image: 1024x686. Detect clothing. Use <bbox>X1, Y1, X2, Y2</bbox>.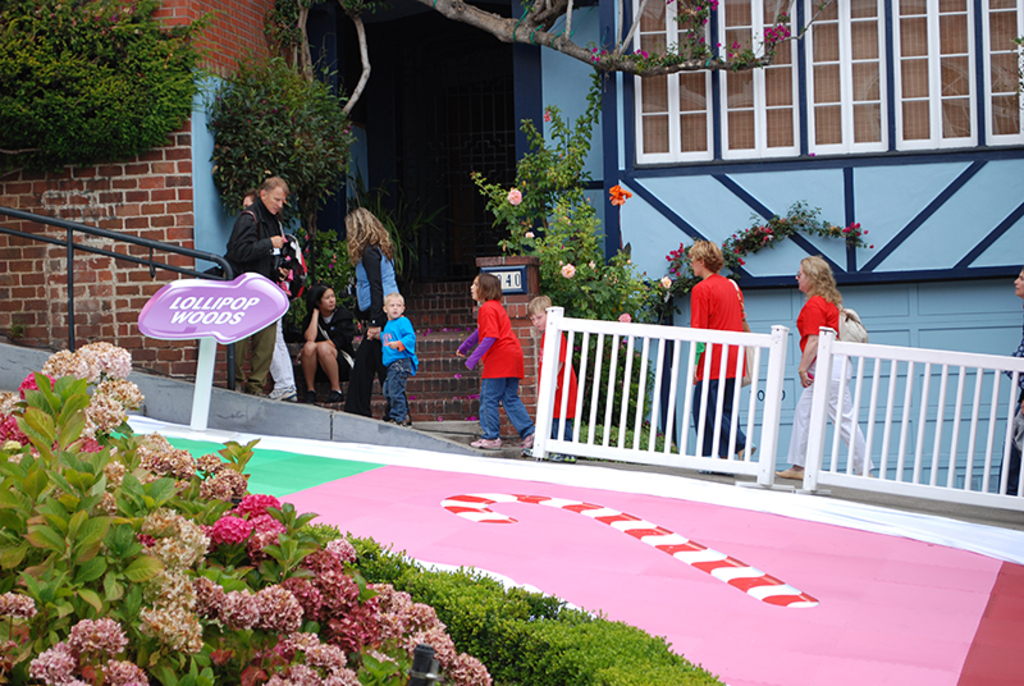
<bbox>536, 329, 577, 452</bbox>.
